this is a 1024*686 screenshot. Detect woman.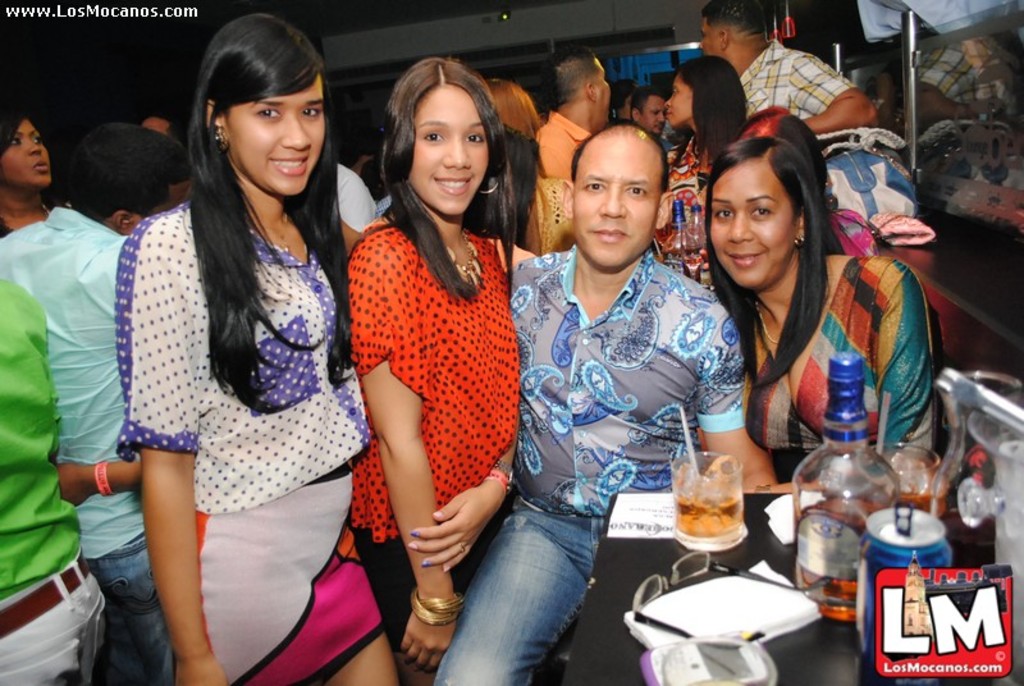
[113, 10, 398, 685].
